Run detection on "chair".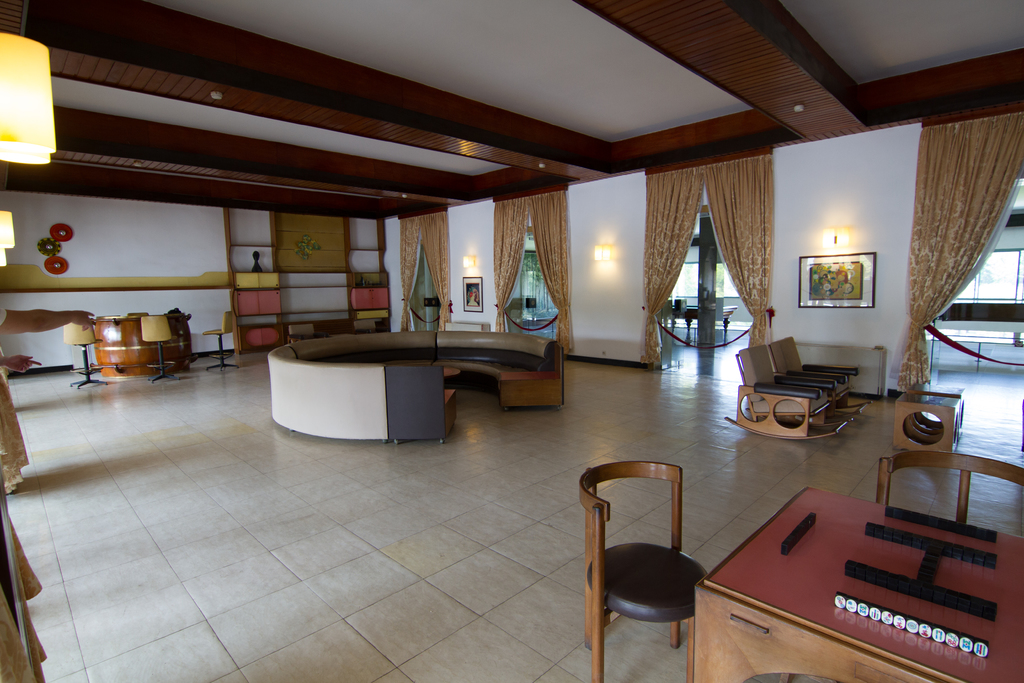
Result: left=200, top=309, right=243, bottom=377.
